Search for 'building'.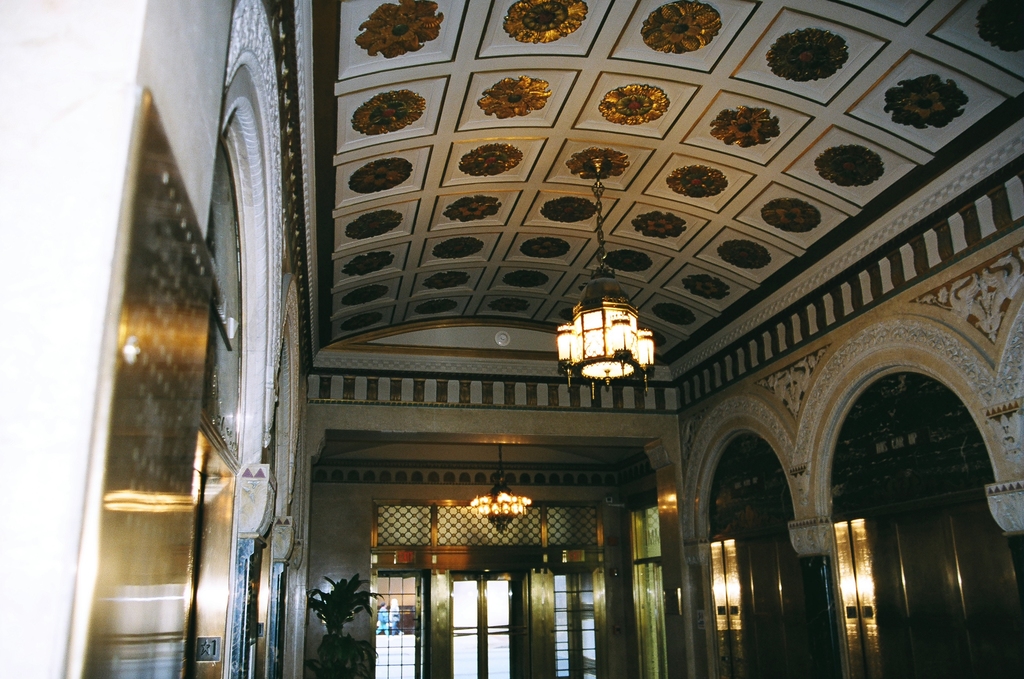
Found at box(58, 0, 1023, 678).
